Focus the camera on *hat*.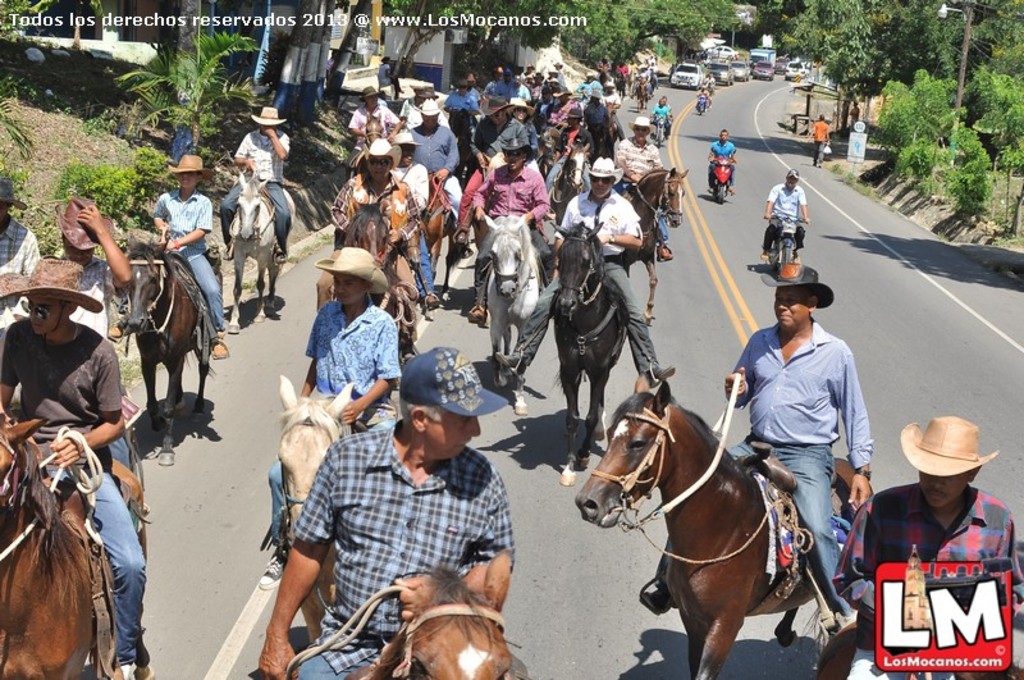
Focus region: crop(457, 77, 480, 88).
